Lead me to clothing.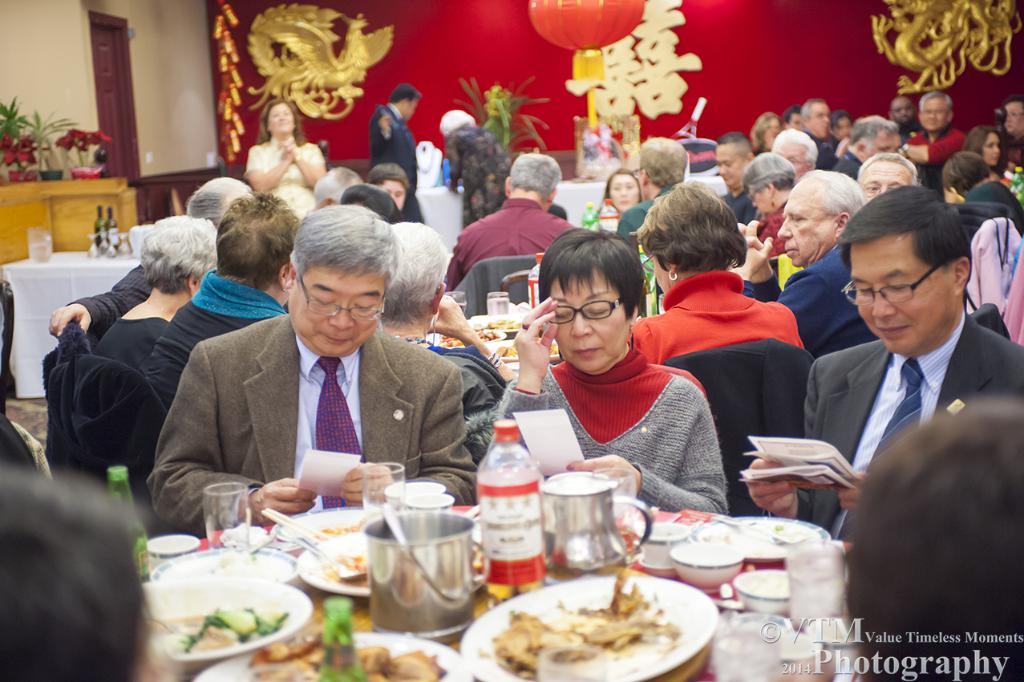
Lead to box(807, 134, 836, 180).
